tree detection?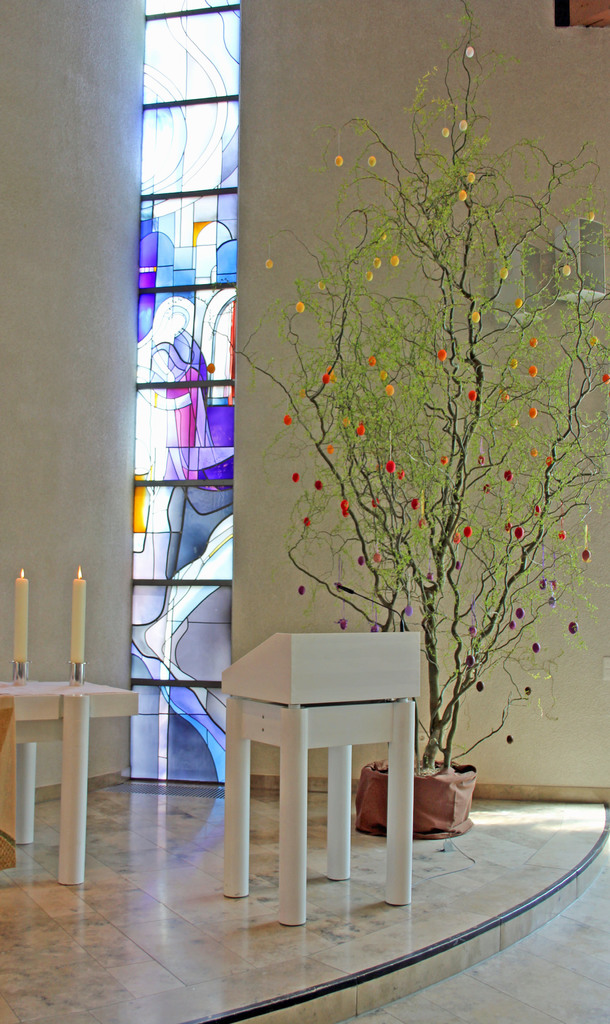
region(220, 0, 609, 838)
